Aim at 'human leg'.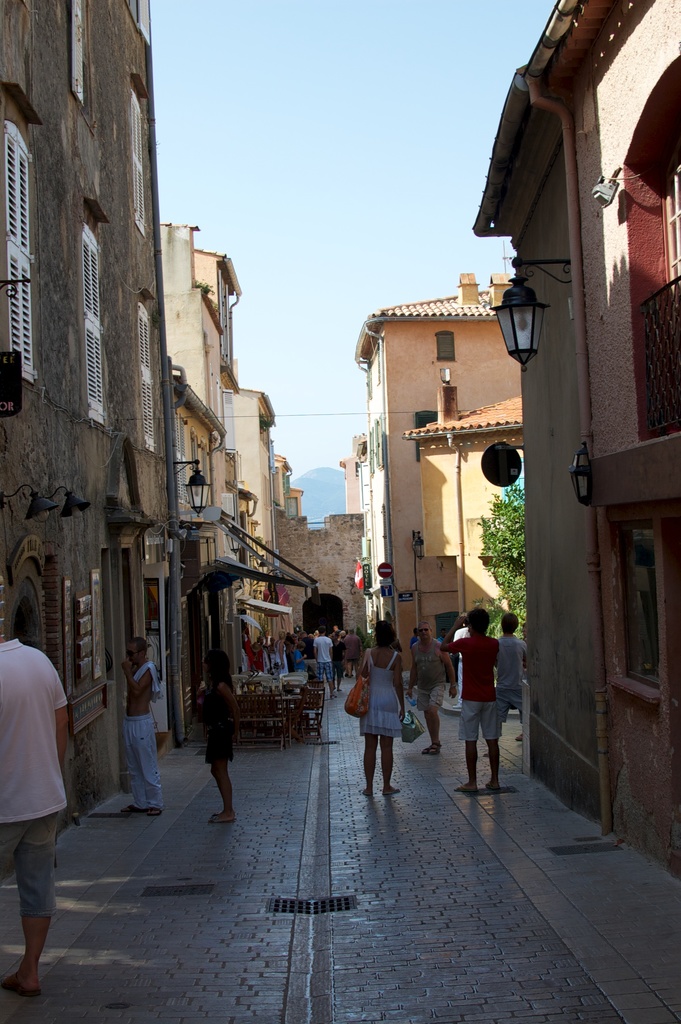
Aimed at bbox=[361, 732, 376, 794].
